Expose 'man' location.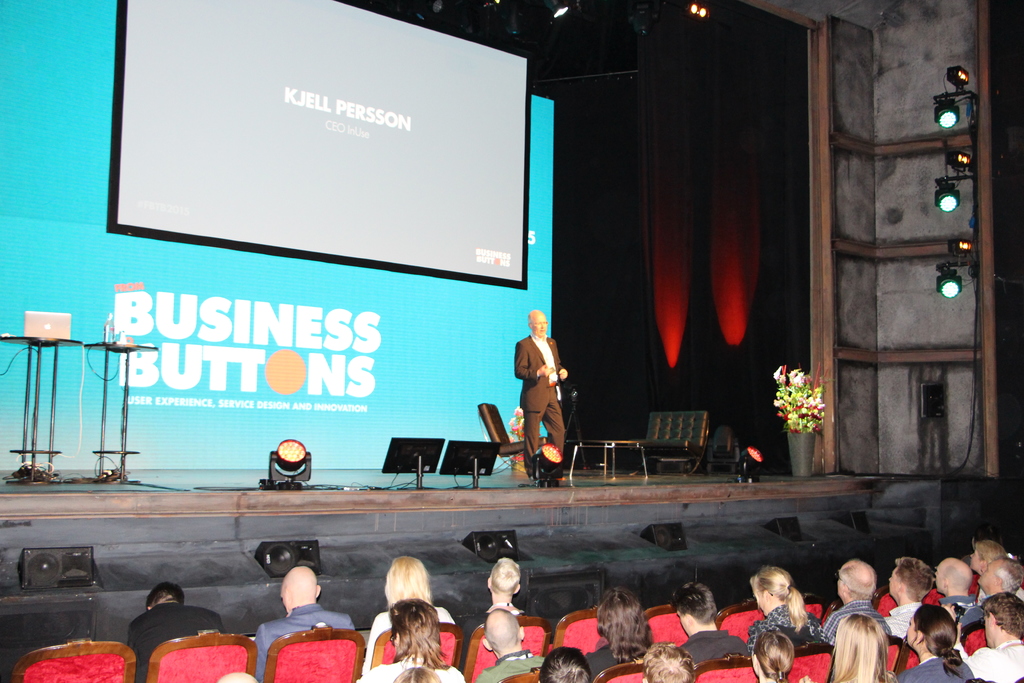
Exposed at detection(127, 581, 227, 682).
